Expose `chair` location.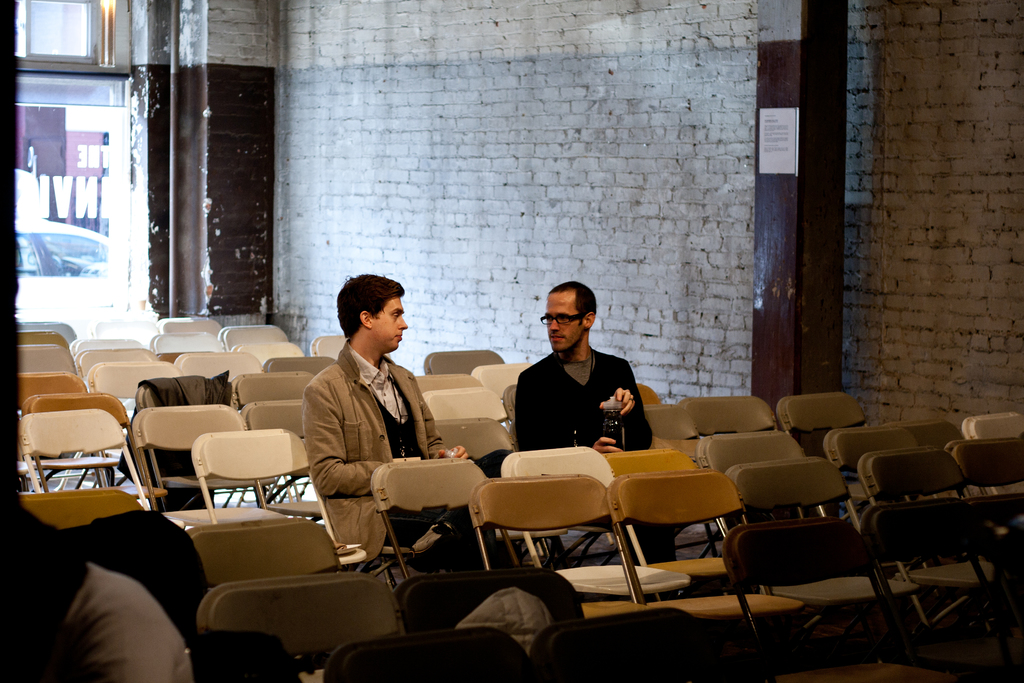
Exposed at detection(609, 468, 812, 682).
